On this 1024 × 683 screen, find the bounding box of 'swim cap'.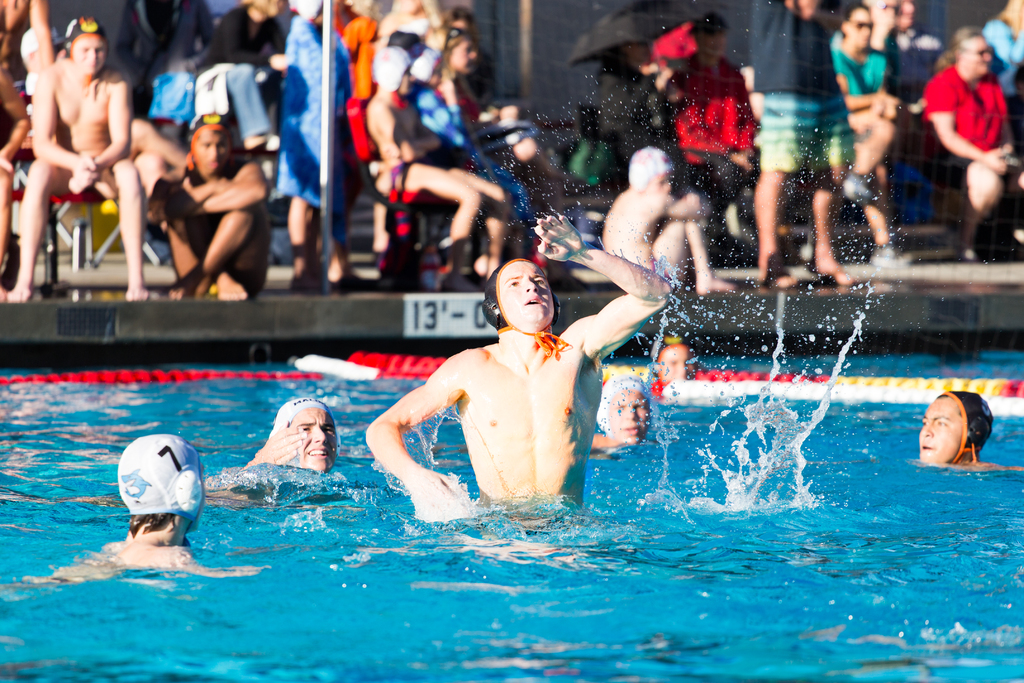
Bounding box: {"x1": 479, "y1": 257, "x2": 573, "y2": 358}.
